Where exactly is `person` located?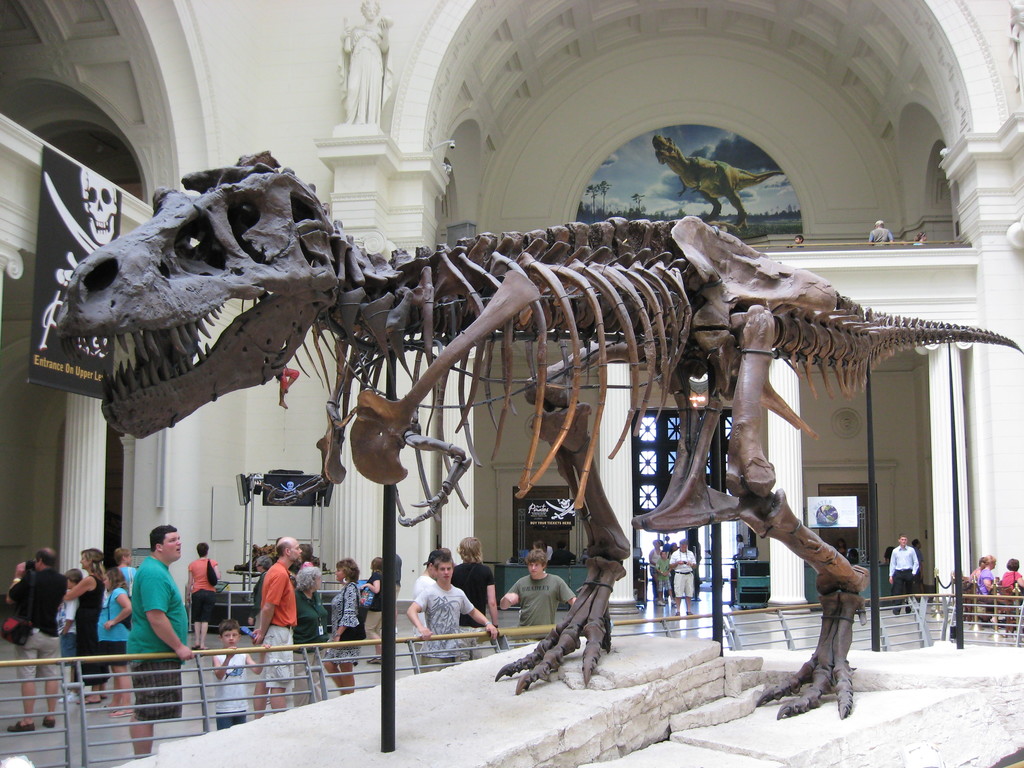
Its bounding box is BBox(248, 536, 311, 708).
